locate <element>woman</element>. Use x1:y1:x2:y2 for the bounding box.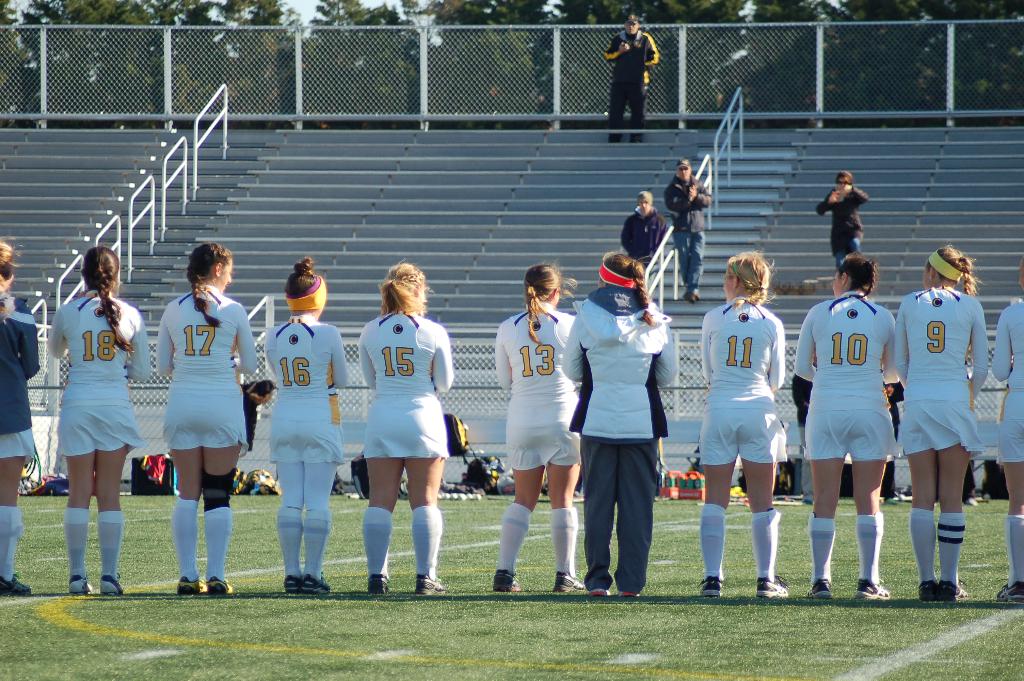
493:261:582:591.
